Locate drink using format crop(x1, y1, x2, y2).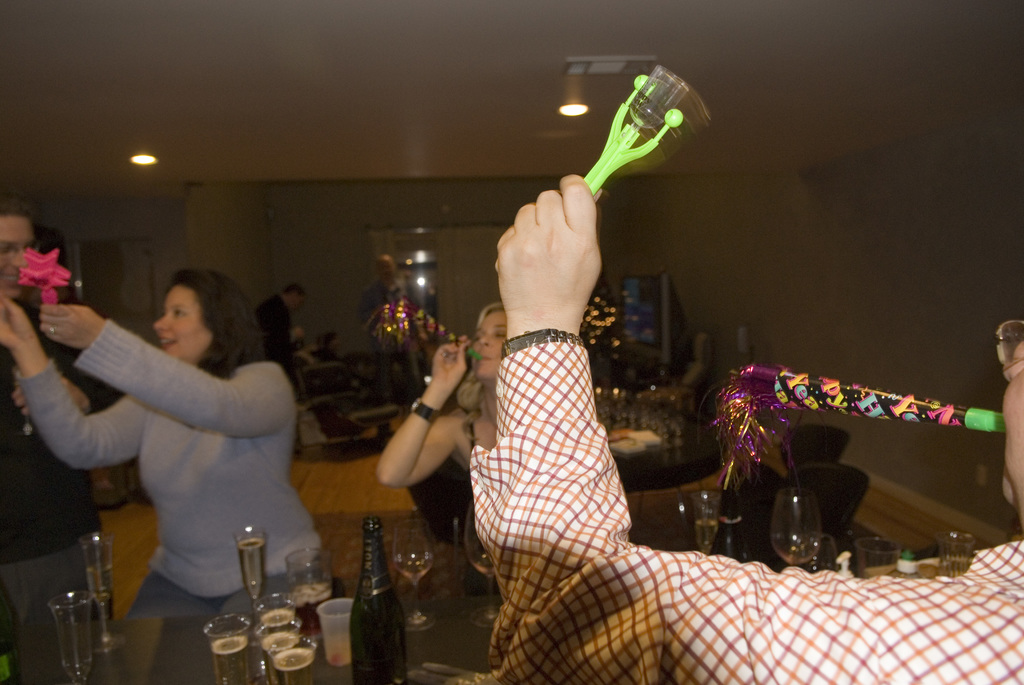
crop(214, 639, 247, 684).
